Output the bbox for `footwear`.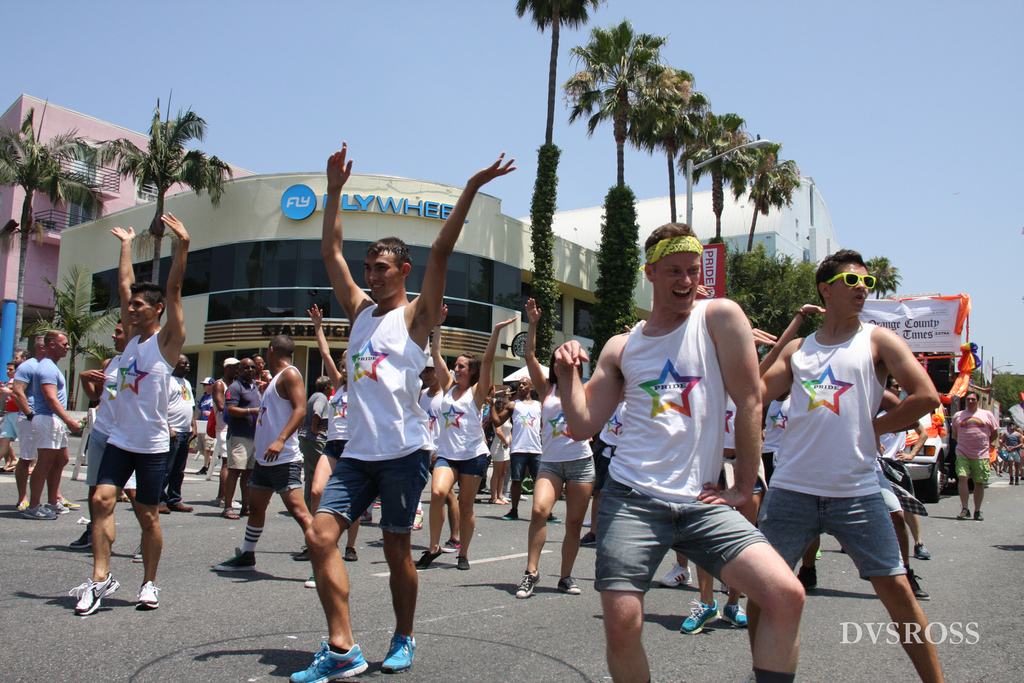
<bbox>207, 545, 257, 575</bbox>.
